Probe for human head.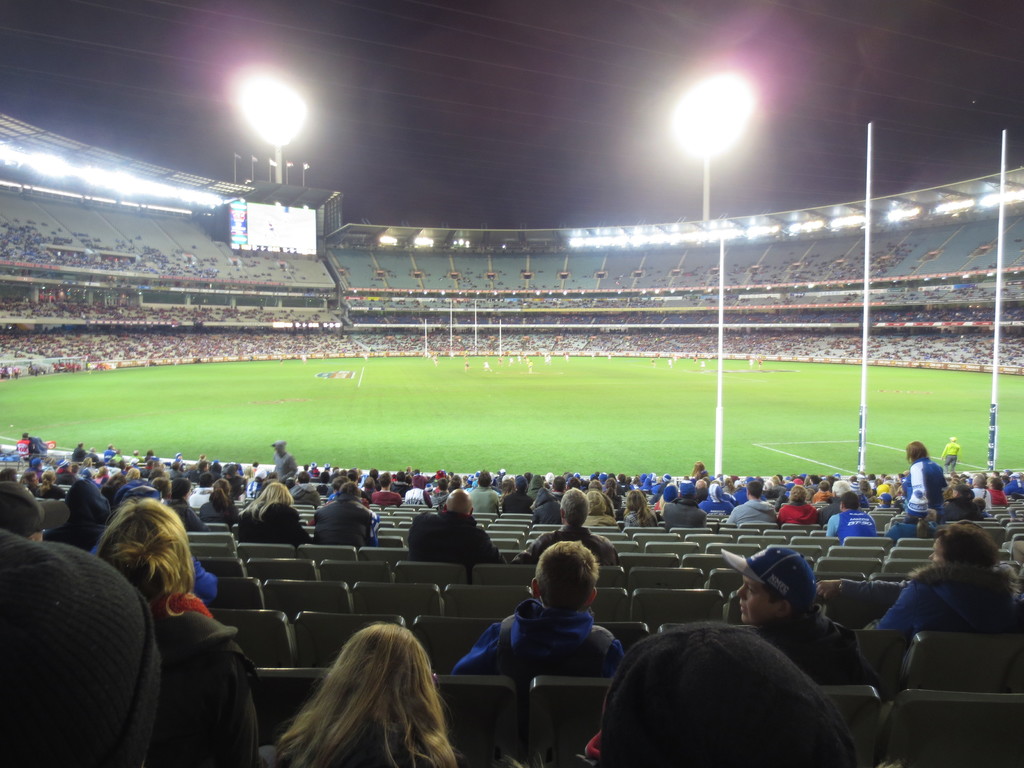
Probe result: (left=102, top=499, right=196, bottom=598).
